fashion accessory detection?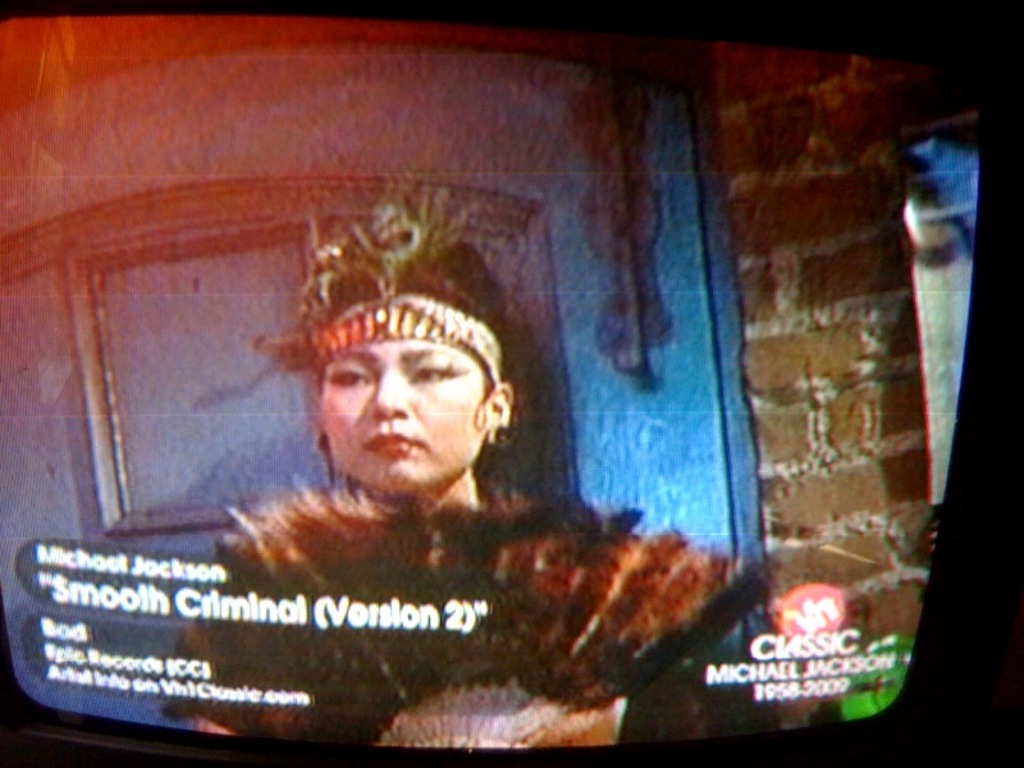
{"x1": 302, "y1": 165, "x2": 508, "y2": 385}
